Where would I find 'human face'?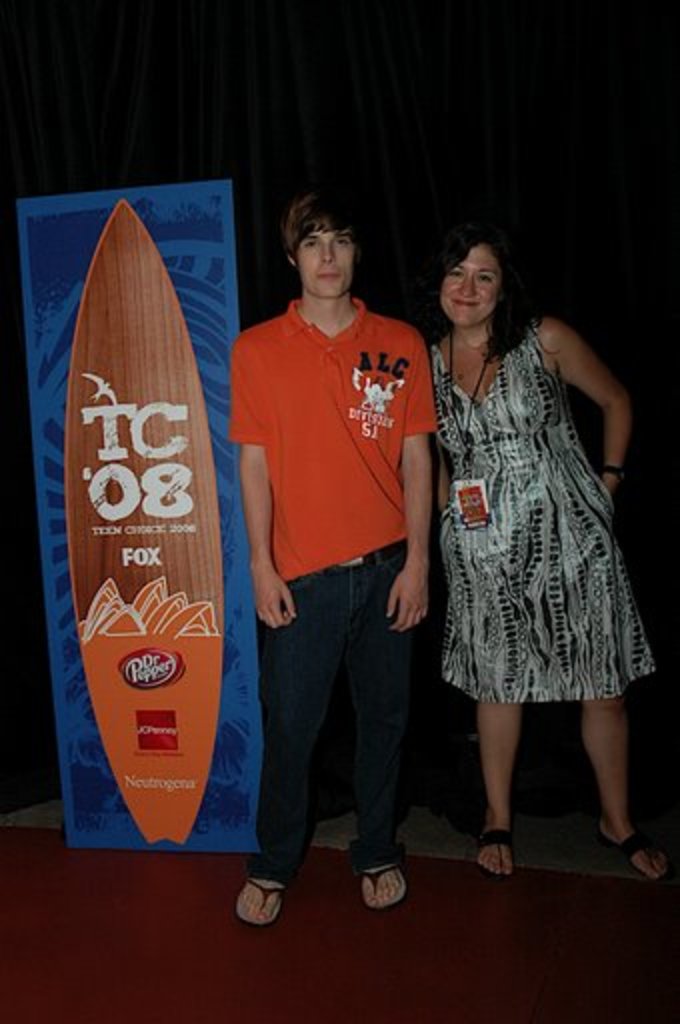
At 296 228 352 296.
